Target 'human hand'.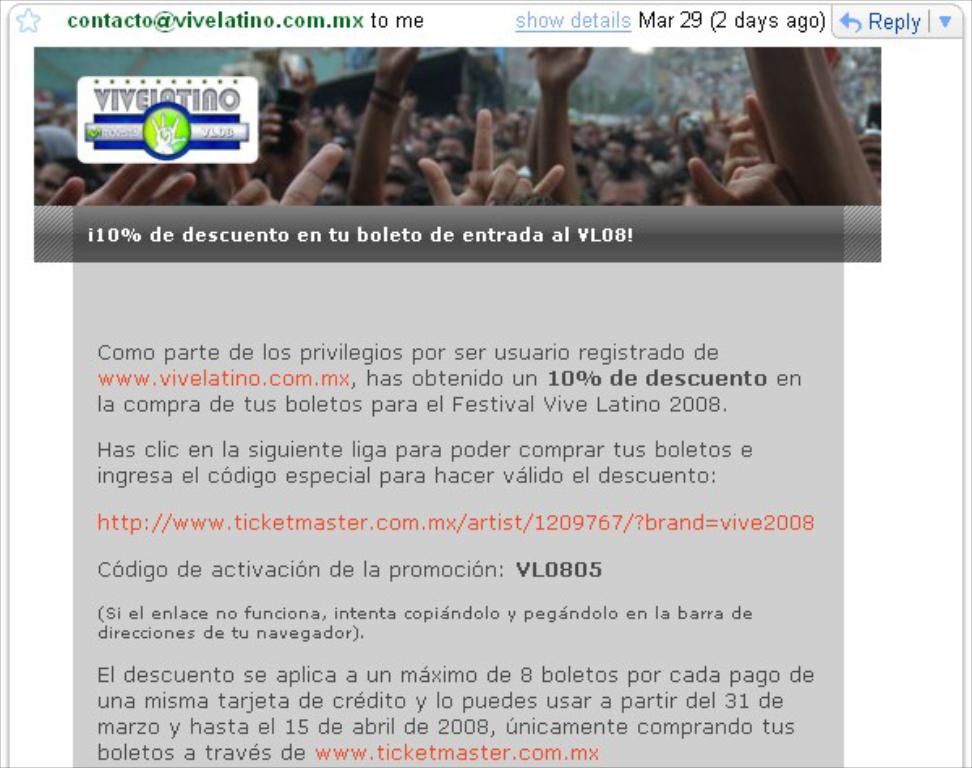
Target region: 685,154,786,206.
